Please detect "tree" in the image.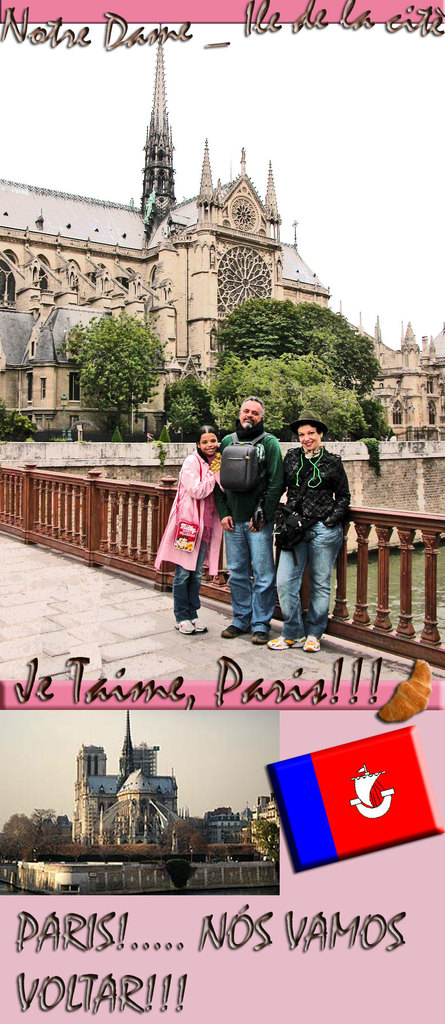
[220,294,376,388].
